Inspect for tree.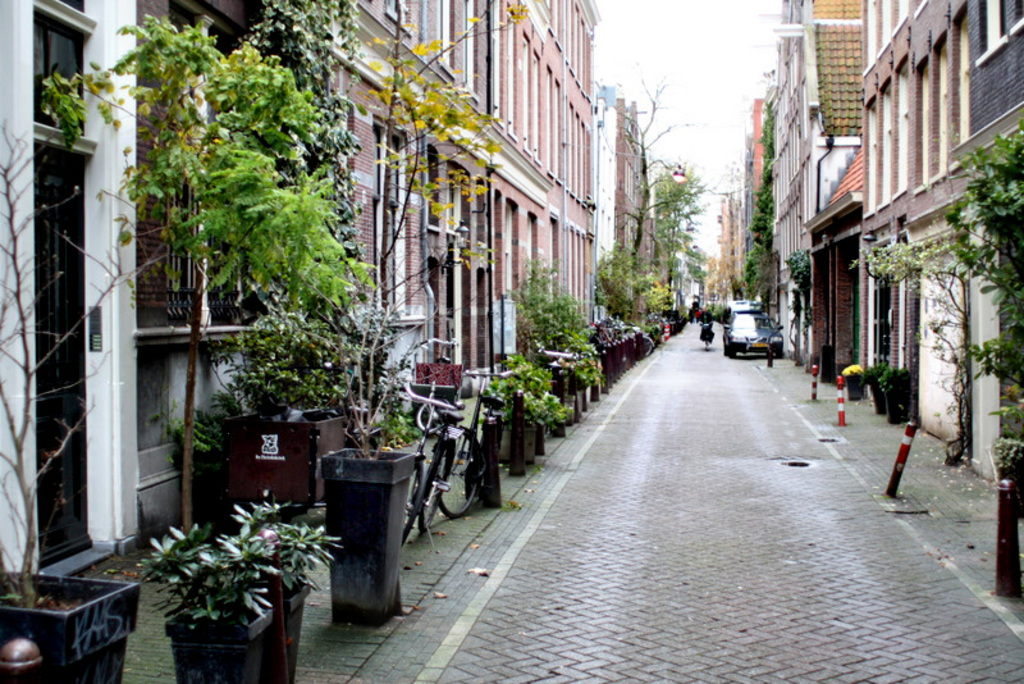
Inspection: box=[608, 73, 737, 316].
